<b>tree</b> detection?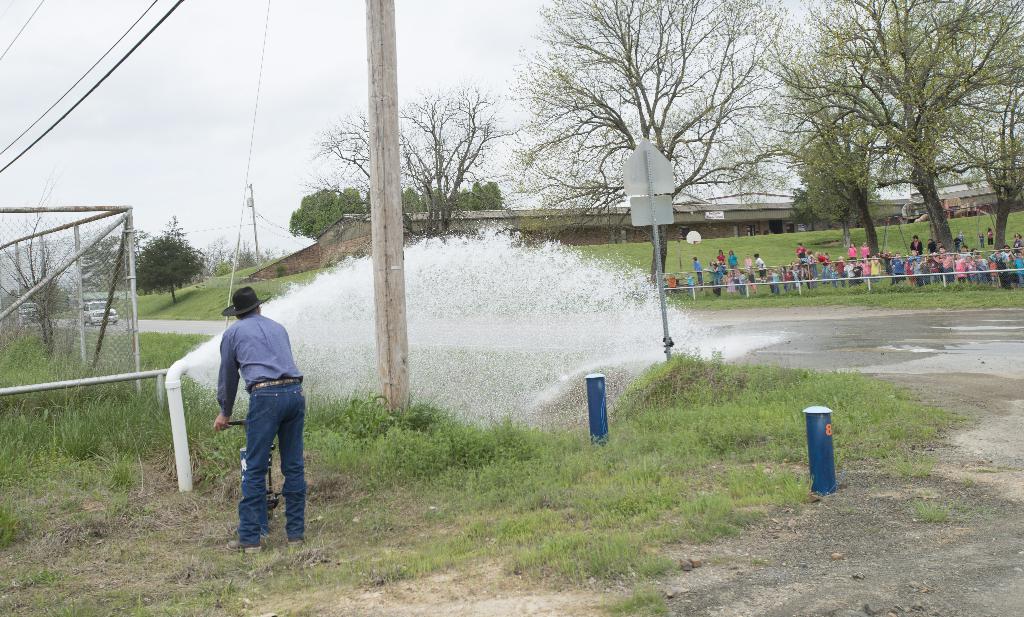
<bbox>315, 85, 514, 243</bbox>
